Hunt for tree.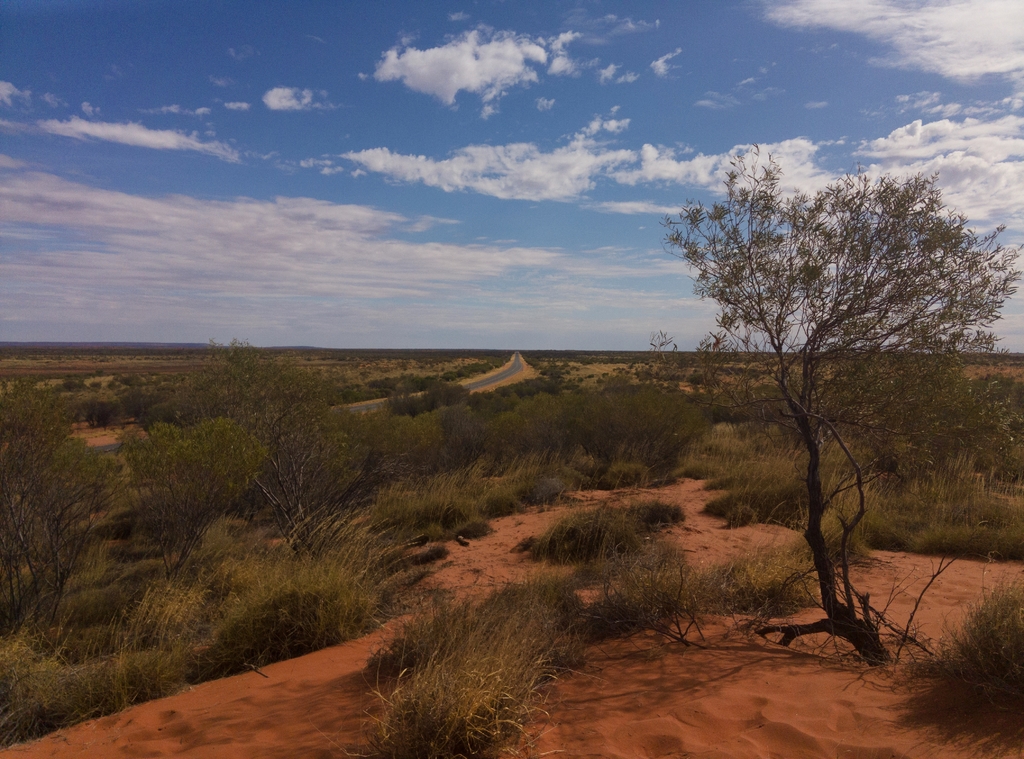
Hunted down at {"x1": 678, "y1": 135, "x2": 978, "y2": 651}.
